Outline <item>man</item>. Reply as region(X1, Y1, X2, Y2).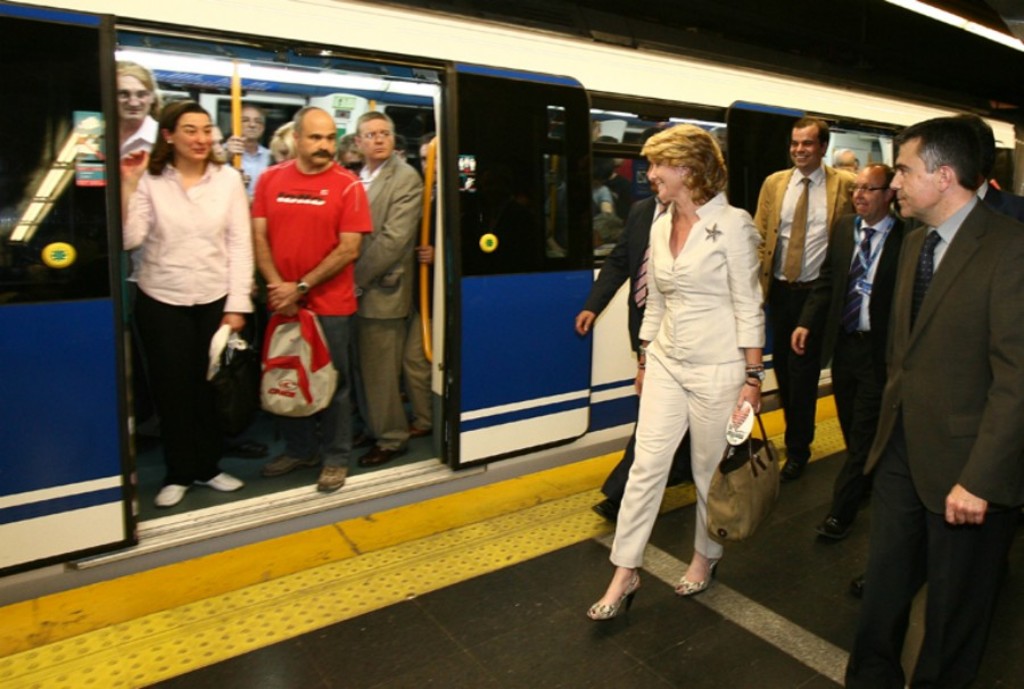
region(576, 125, 691, 526).
